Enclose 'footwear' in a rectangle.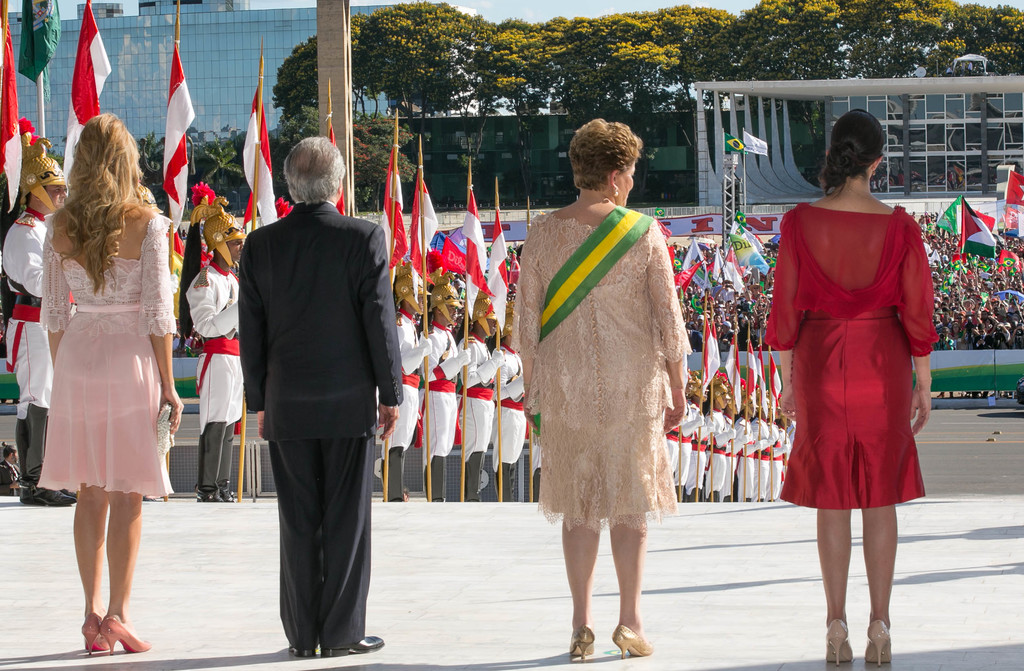
26:407:79:508.
